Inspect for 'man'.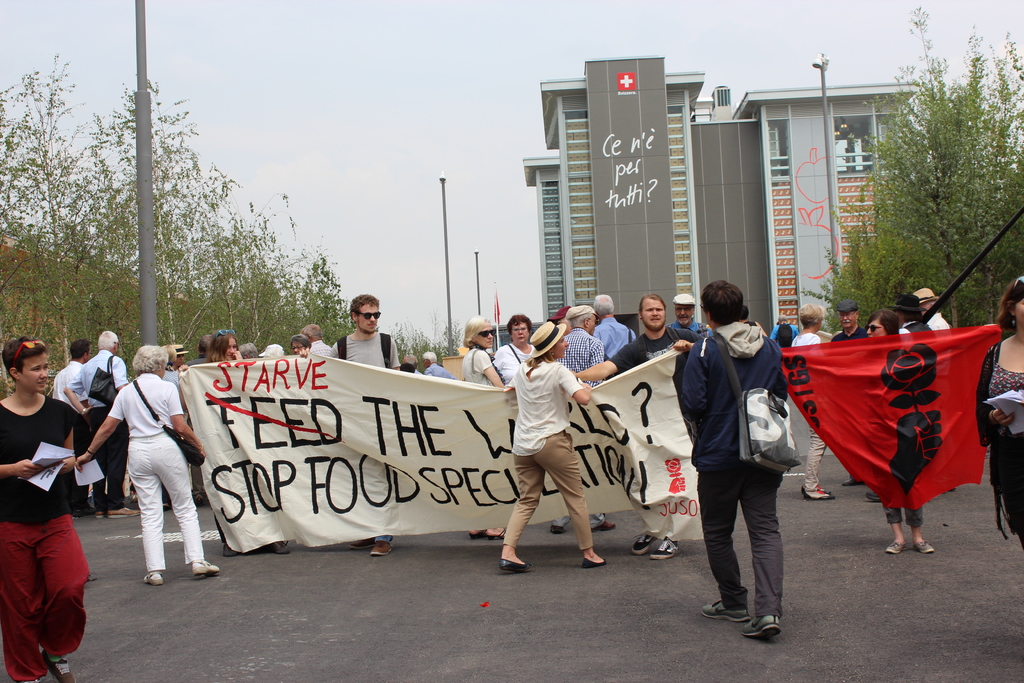
Inspection: <box>330,296,399,556</box>.
